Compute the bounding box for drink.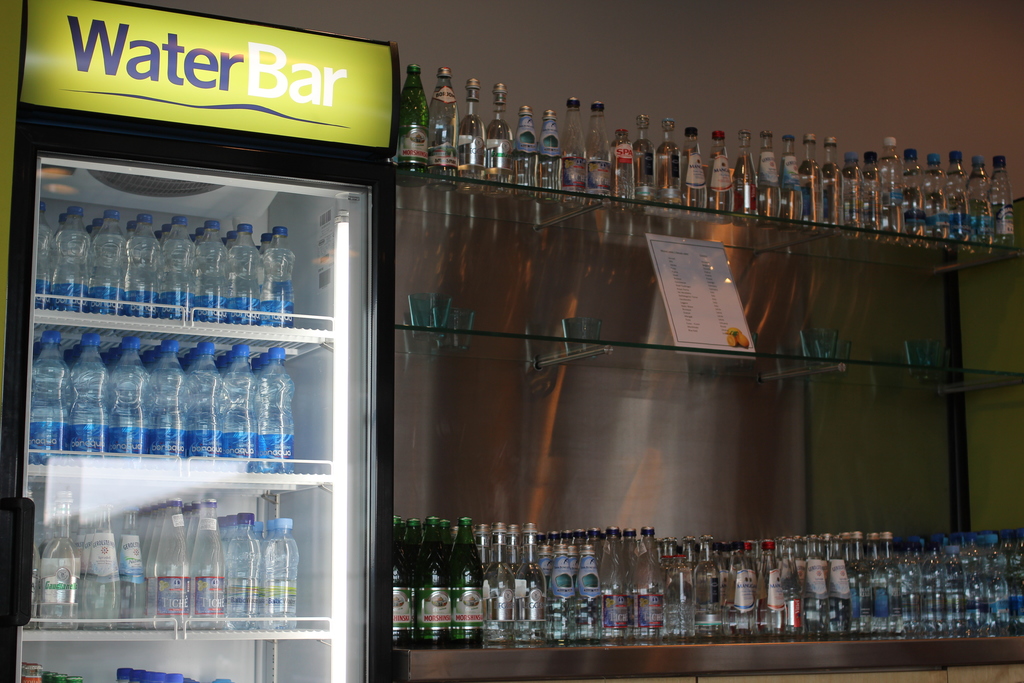
994, 533, 1008, 632.
